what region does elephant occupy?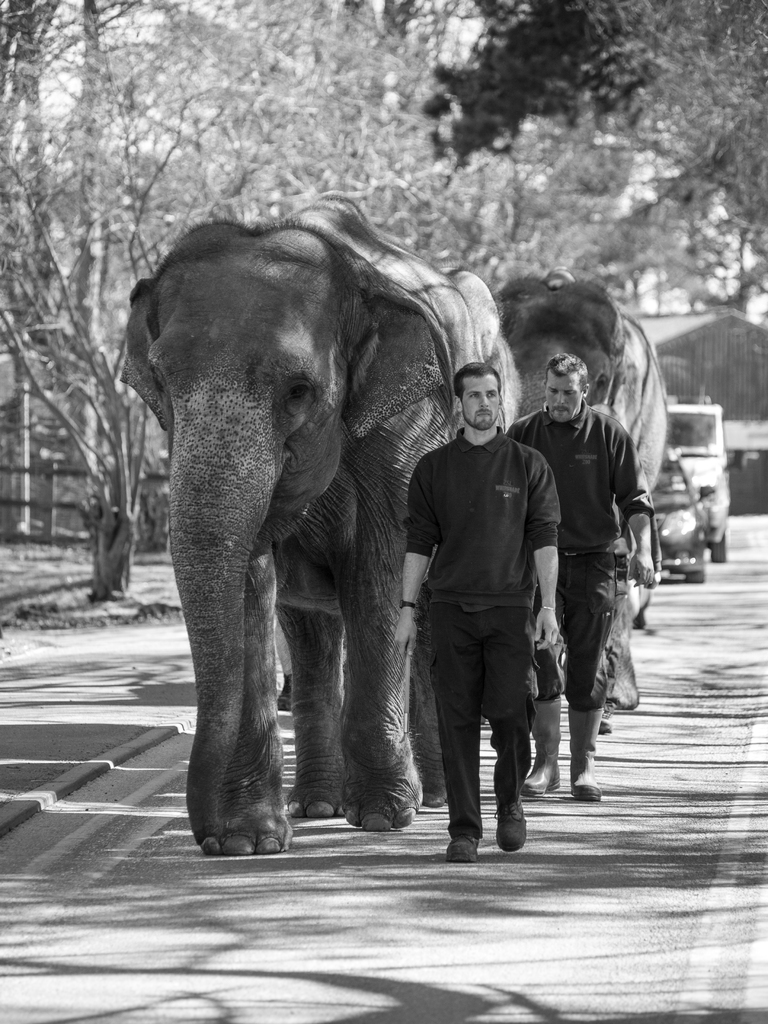
box(135, 252, 525, 815).
